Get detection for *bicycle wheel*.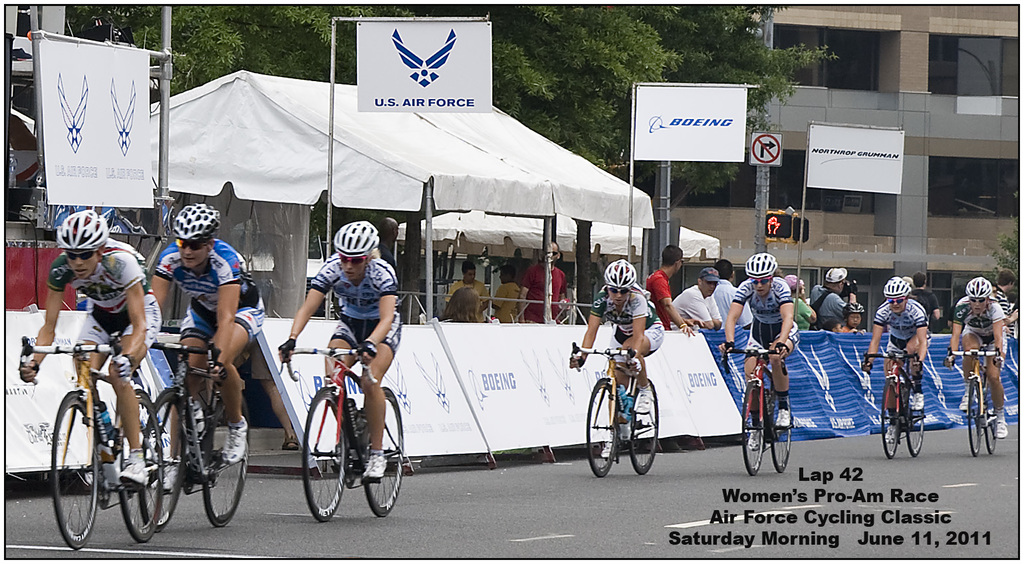
Detection: <box>135,390,188,529</box>.
